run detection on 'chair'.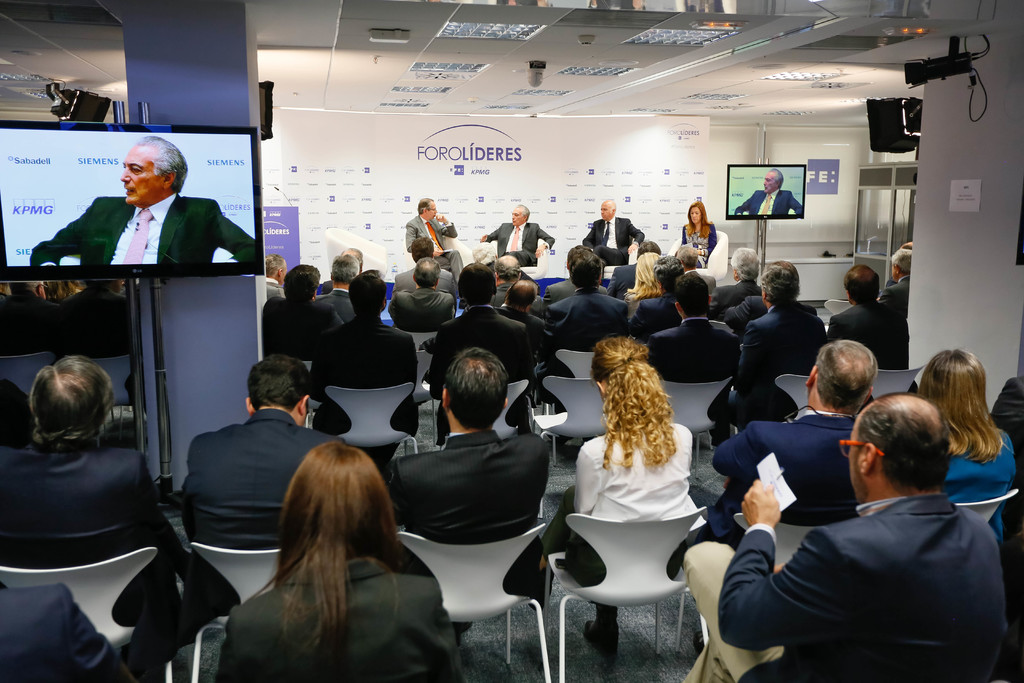
Result: [955,487,1022,523].
